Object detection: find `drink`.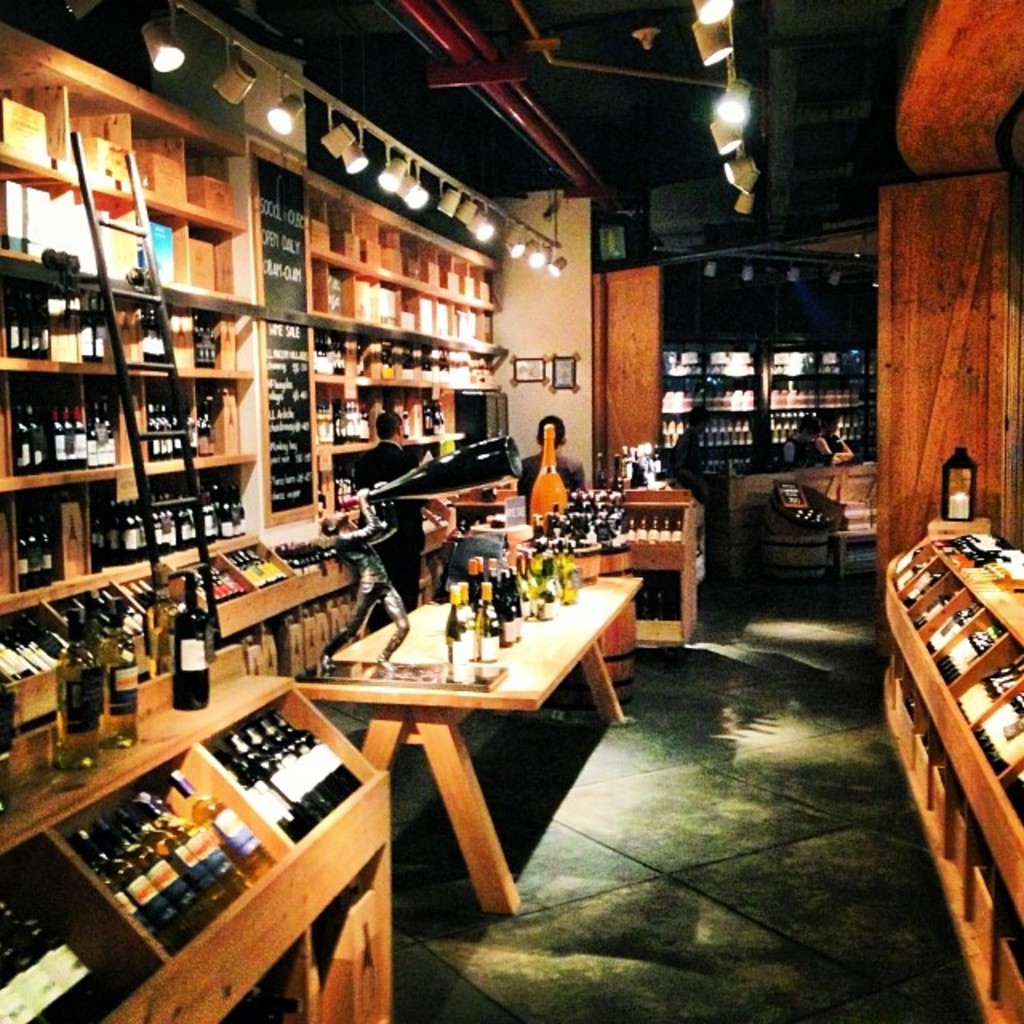
x1=438, y1=602, x2=478, y2=693.
